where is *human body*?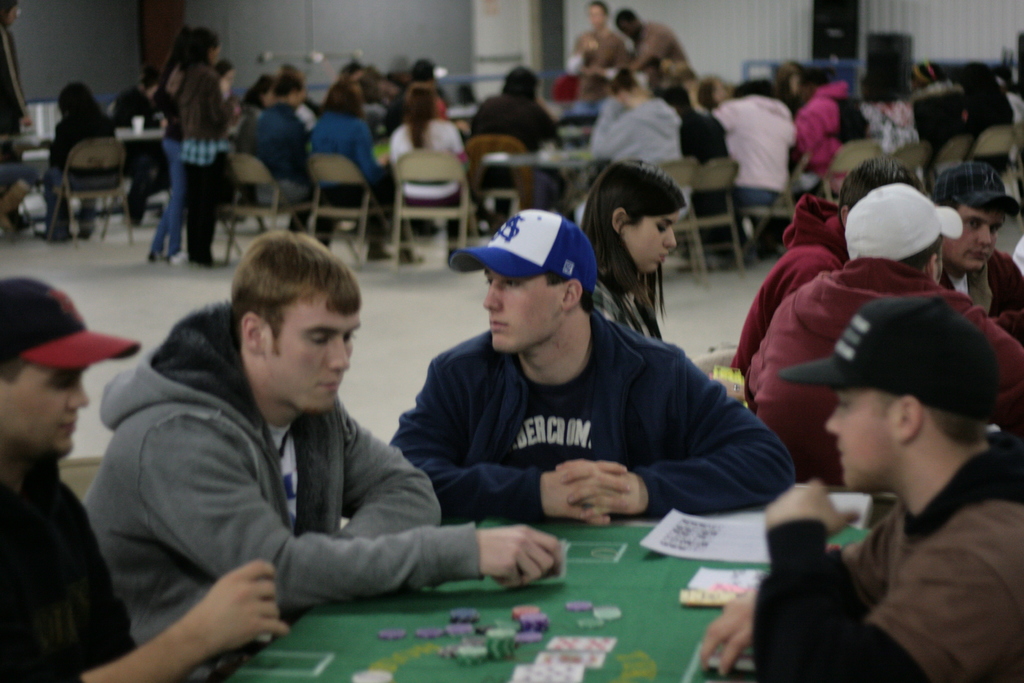
x1=739, y1=258, x2=1023, y2=486.
